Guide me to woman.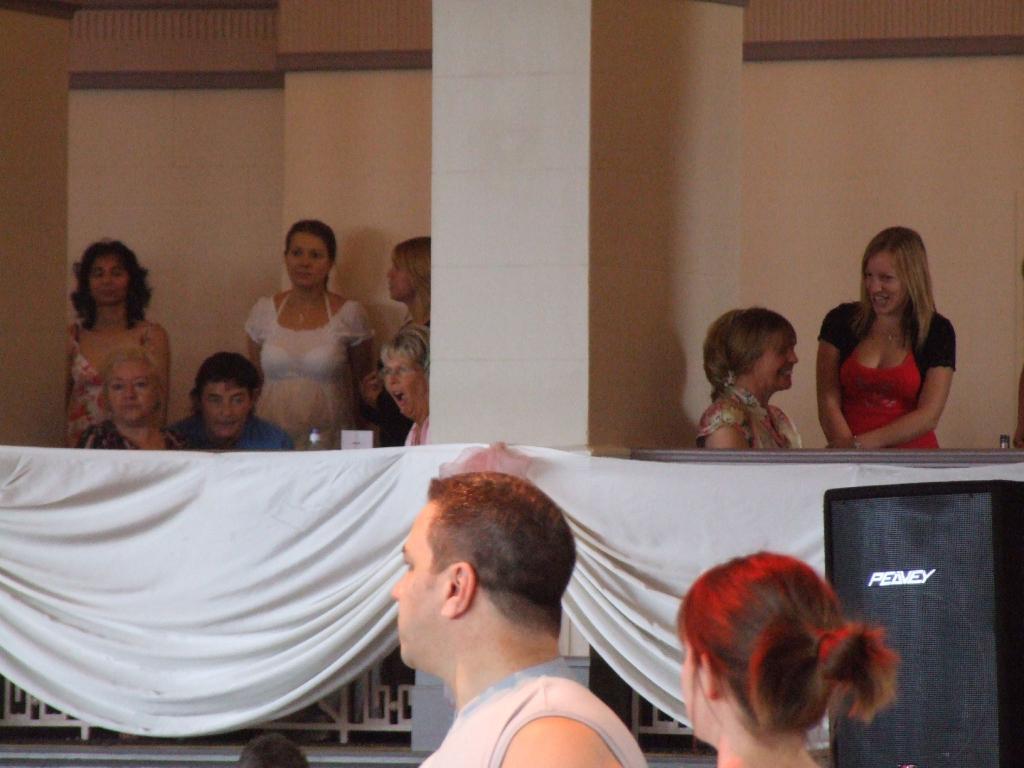
Guidance: [x1=687, y1=306, x2=803, y2=452].
